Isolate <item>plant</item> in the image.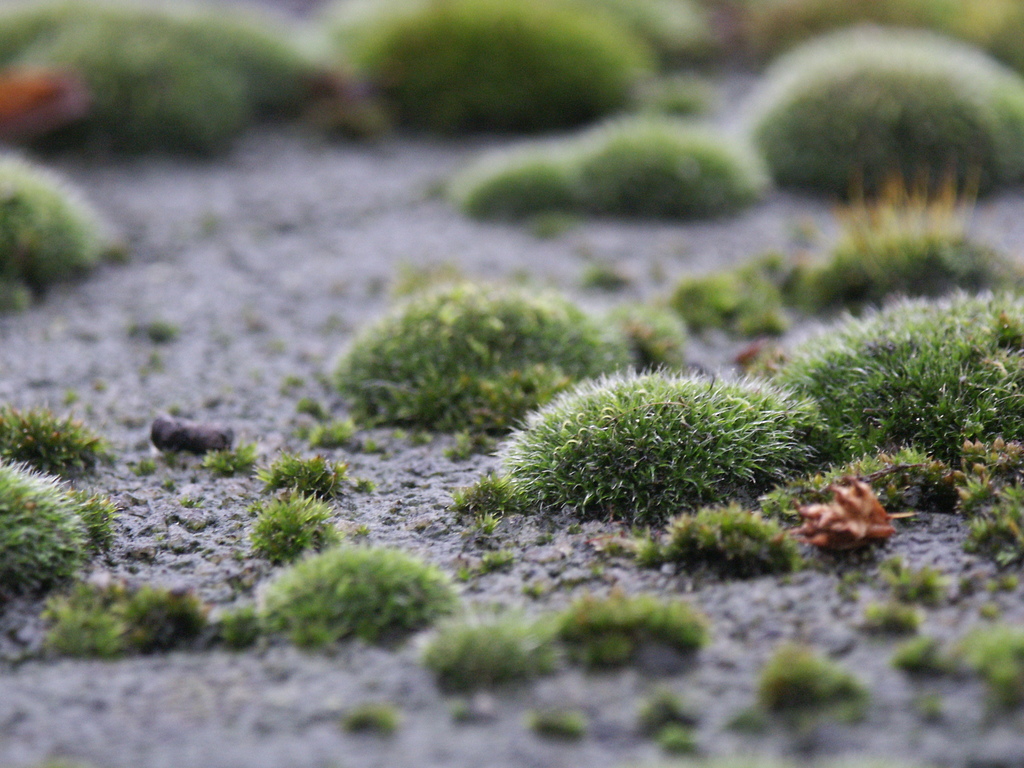
Isolated region: Rect(0, 462, 121, 606).
